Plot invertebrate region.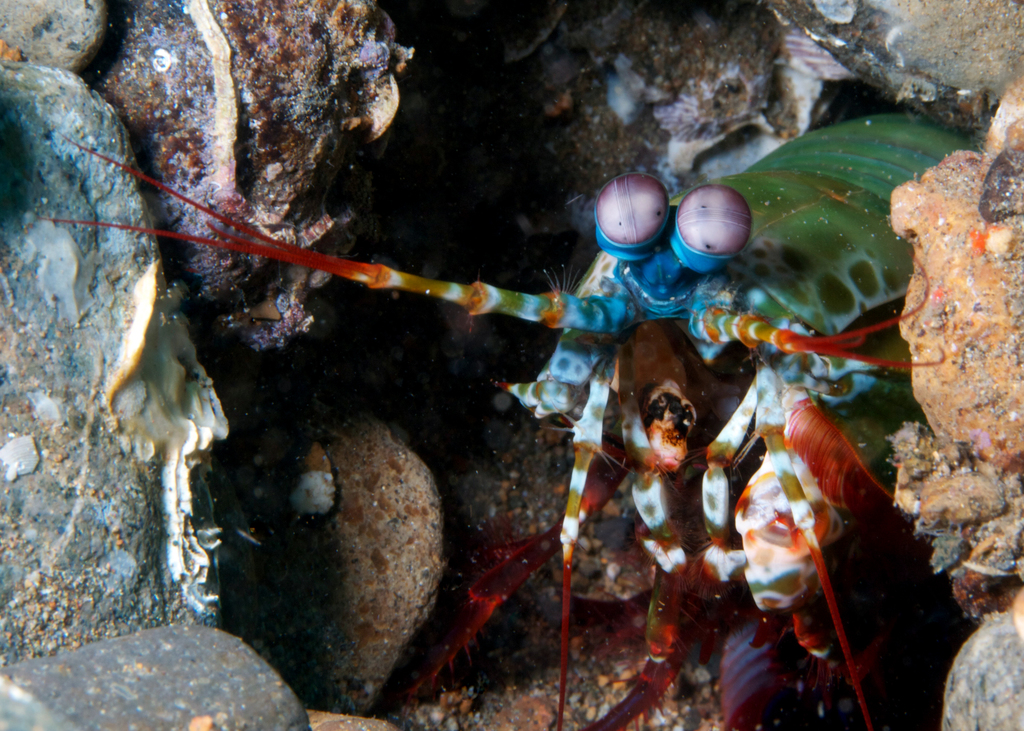
Plotted at [42,169,954,724].
